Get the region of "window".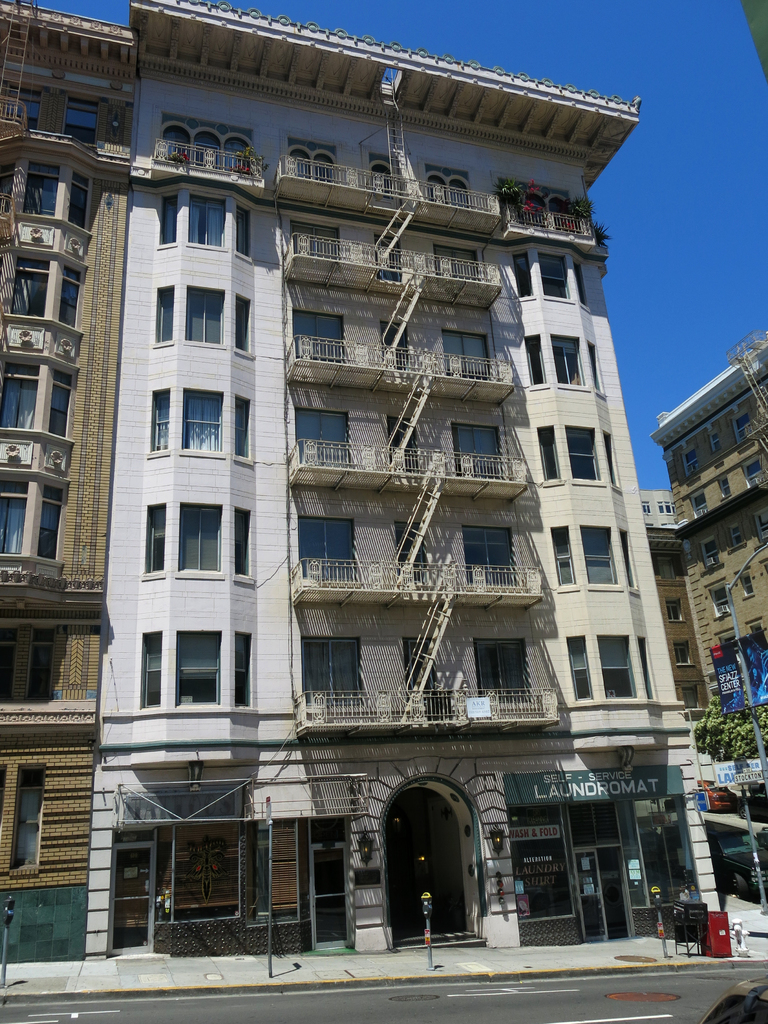
bbox=[534, 252, 571, 297].
